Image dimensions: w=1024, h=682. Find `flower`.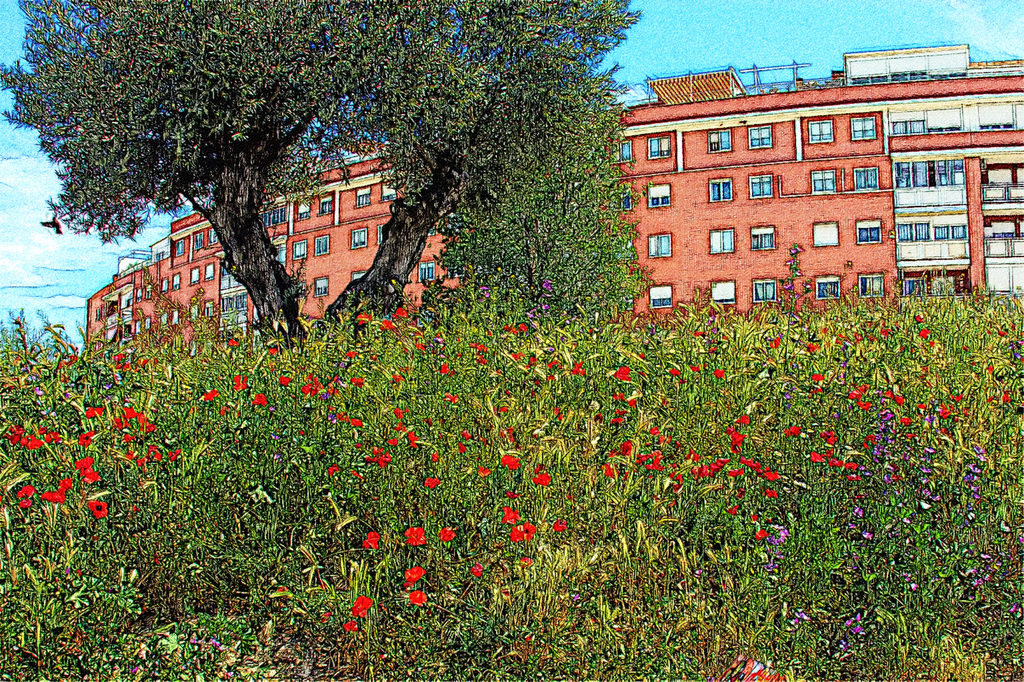
(x1=353, y1=595, x2=377, y2=619).
